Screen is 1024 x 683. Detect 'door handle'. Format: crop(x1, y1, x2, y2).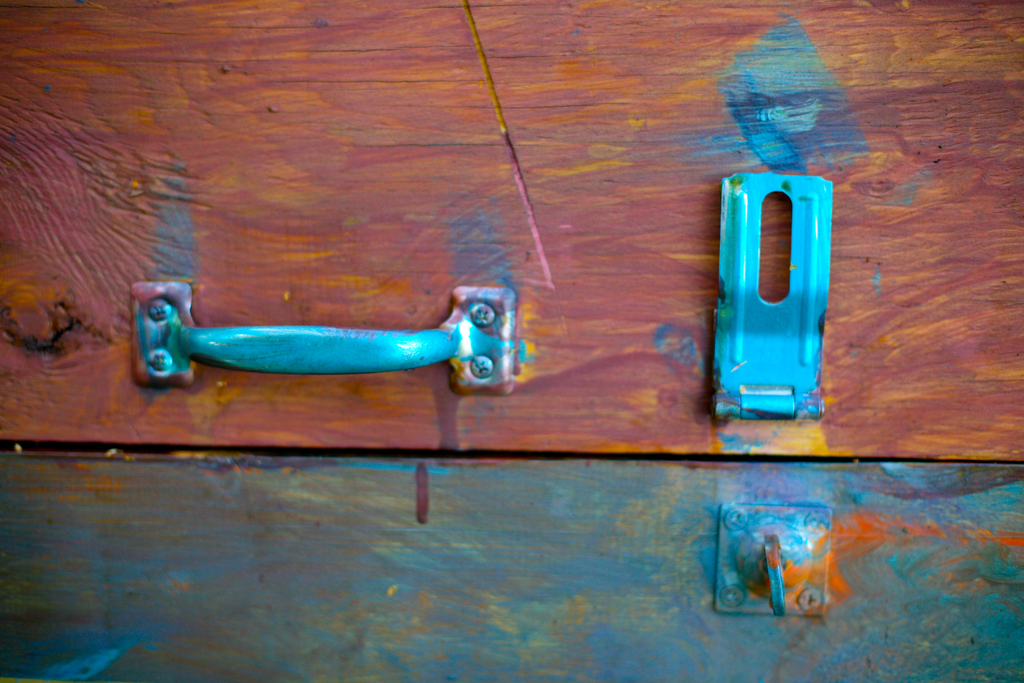
crop(131, 280, 516, 396).
